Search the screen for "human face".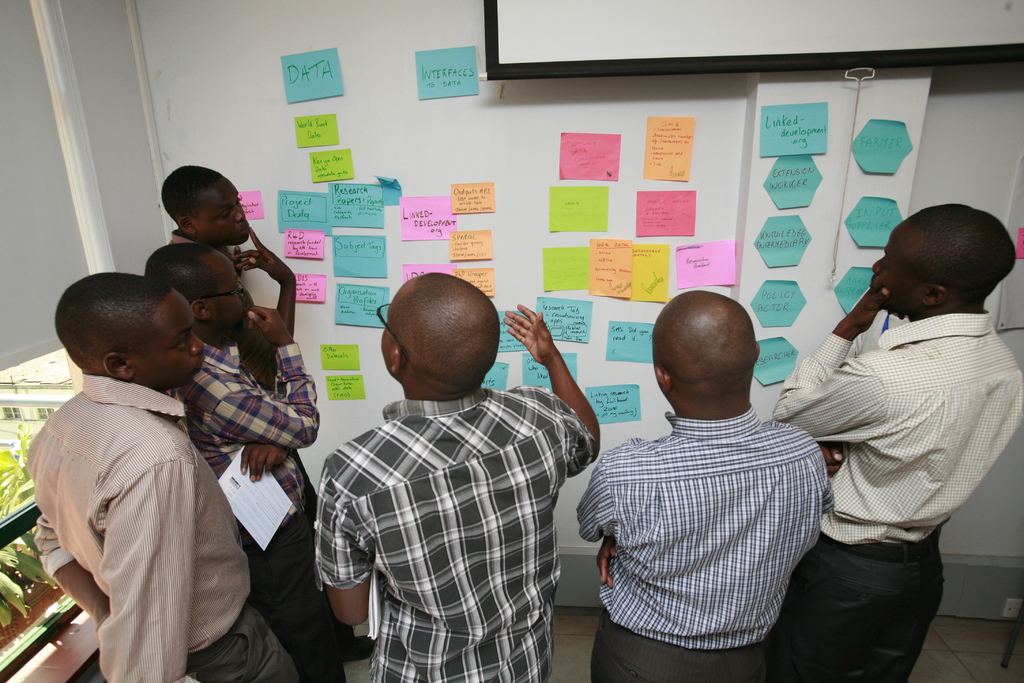
Found at (left=216, top=255, right=255, bottom=338).
